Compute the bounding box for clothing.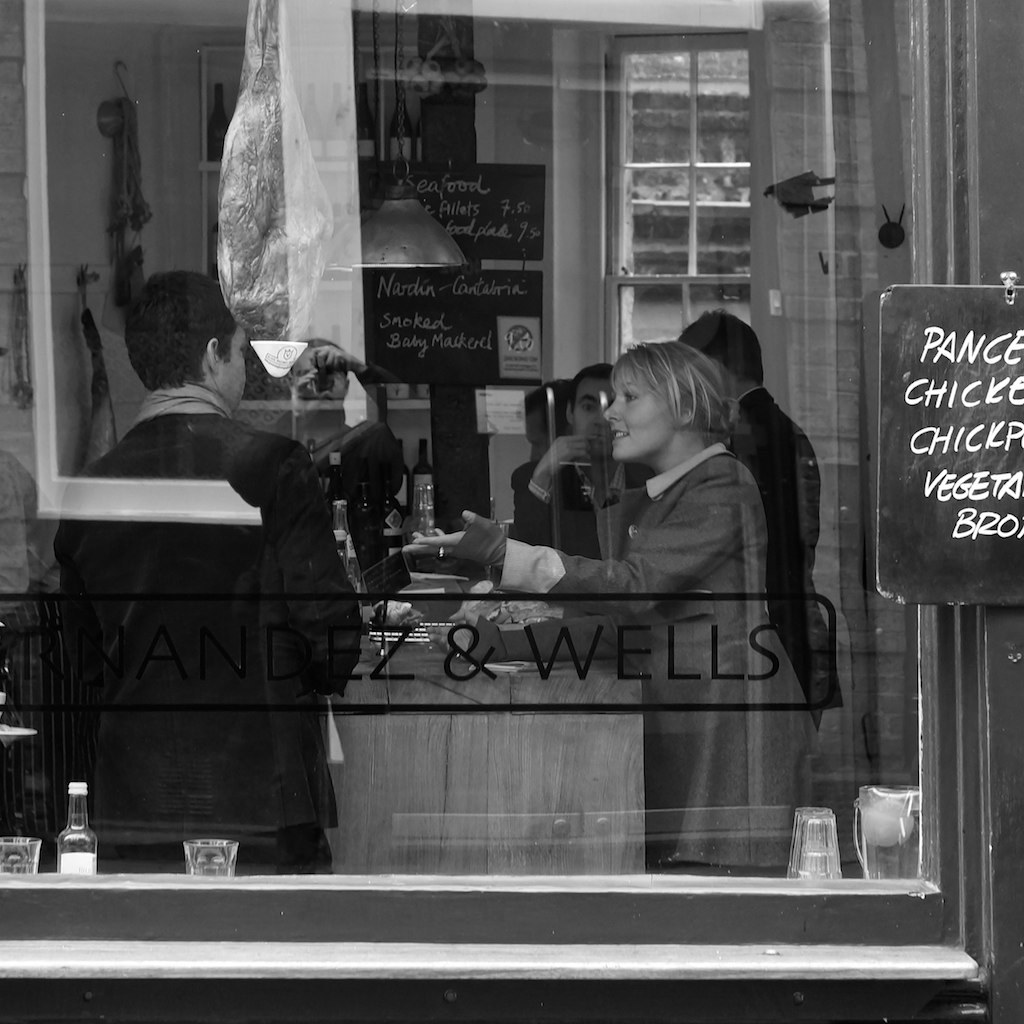
704/375/832/730.
